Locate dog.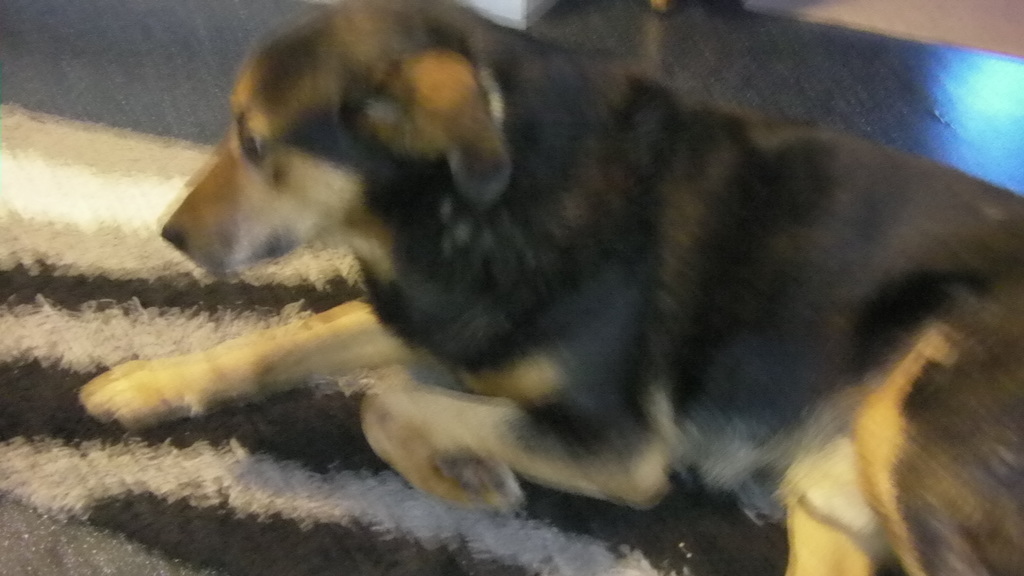
Bounding box: crop(77, 0, 1023, 575).
